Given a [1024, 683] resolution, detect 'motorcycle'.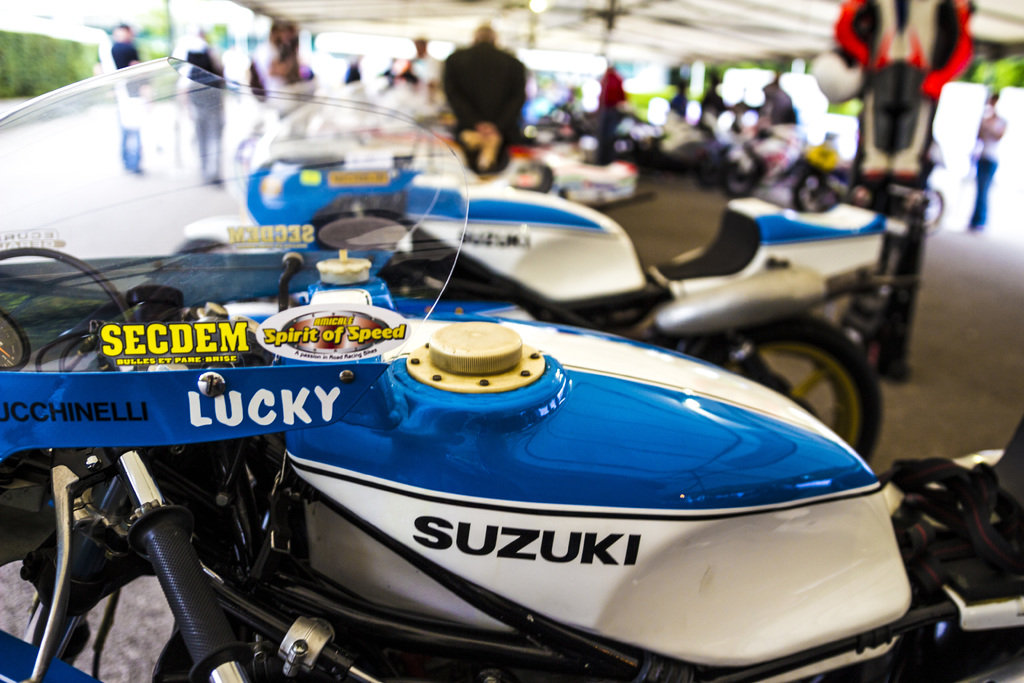
0,56,1023,682.
